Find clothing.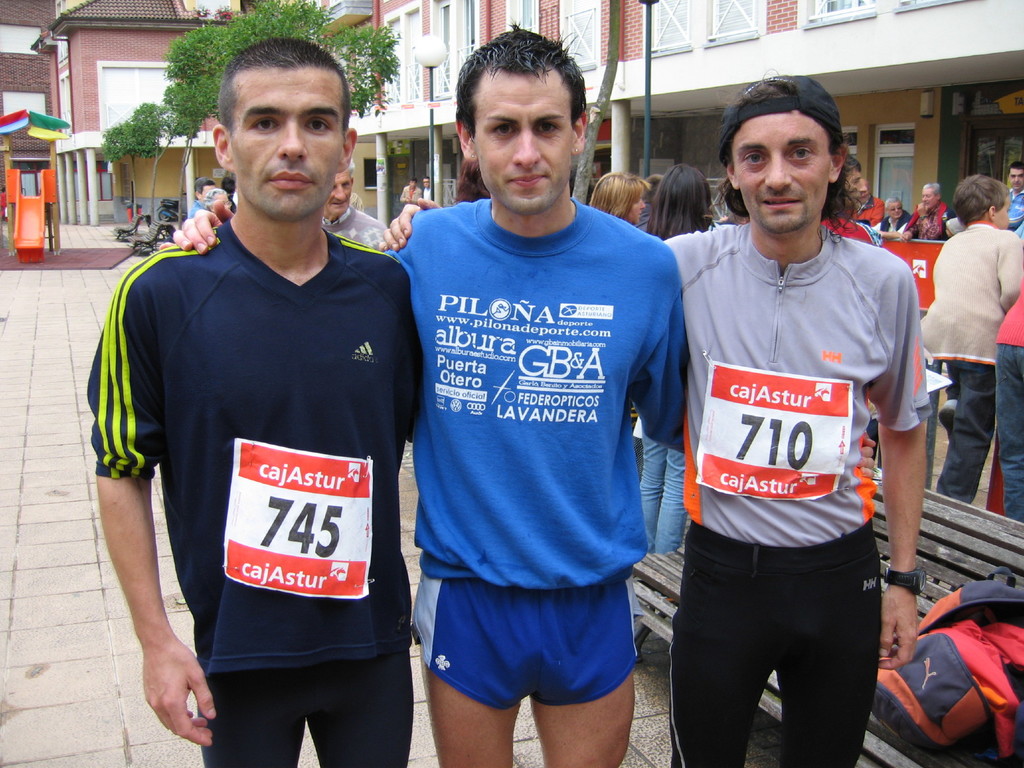
<bbox>662, 520, 888, 767</bbox>.
